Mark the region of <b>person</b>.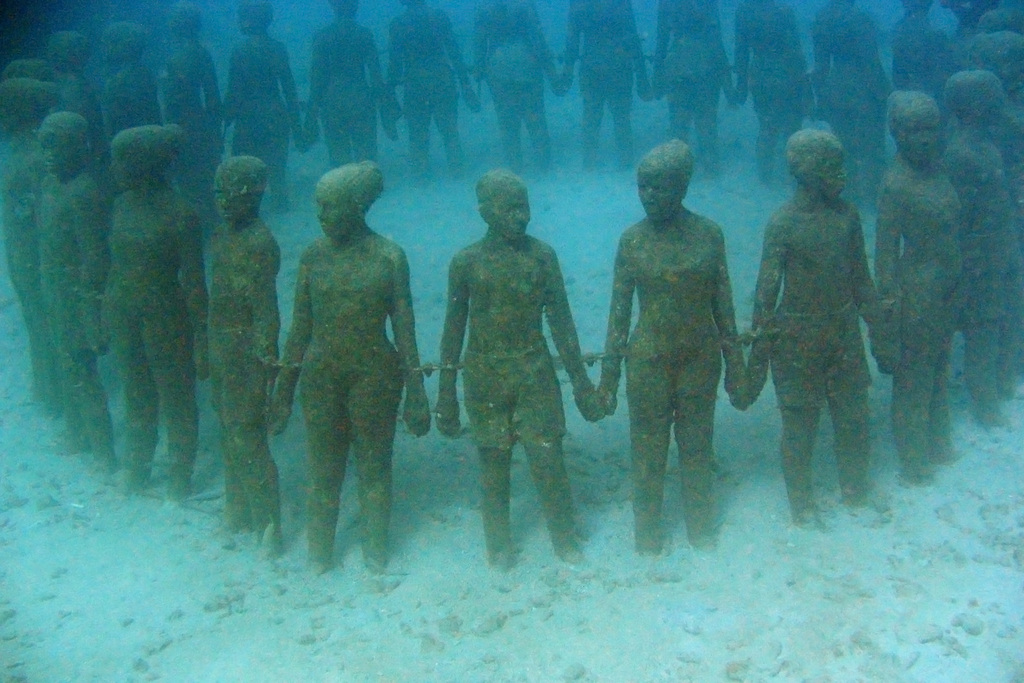
Region: (858, 78, 963, 496).
